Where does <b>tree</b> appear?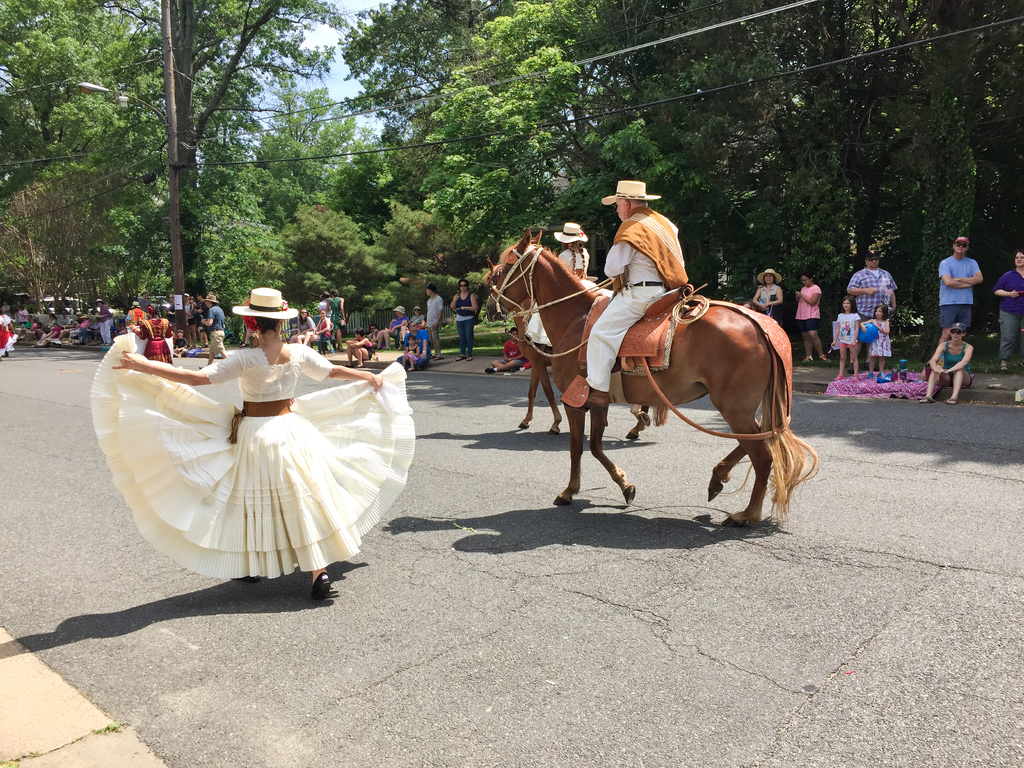
Appears at bbox=(0, 0, 166, 174).
